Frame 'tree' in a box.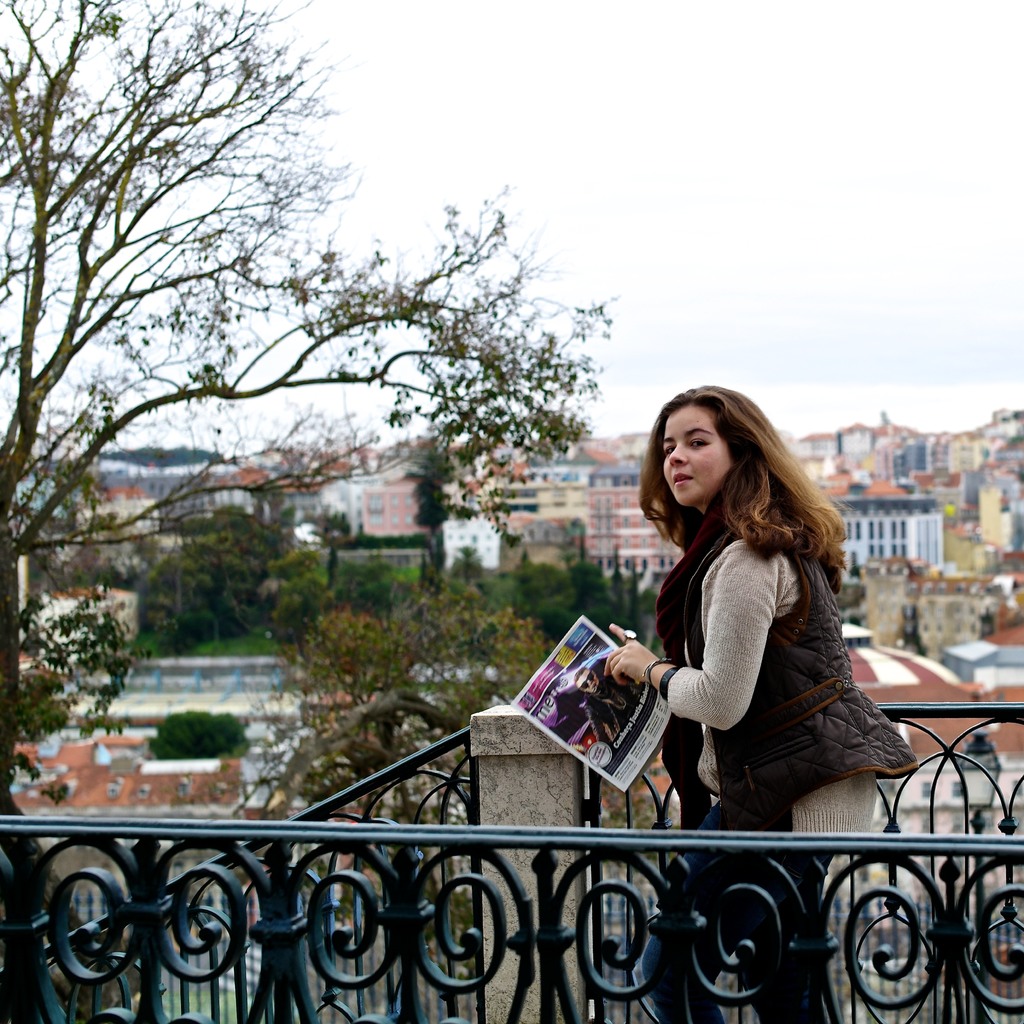
box=[323, 536, 340, 597].
